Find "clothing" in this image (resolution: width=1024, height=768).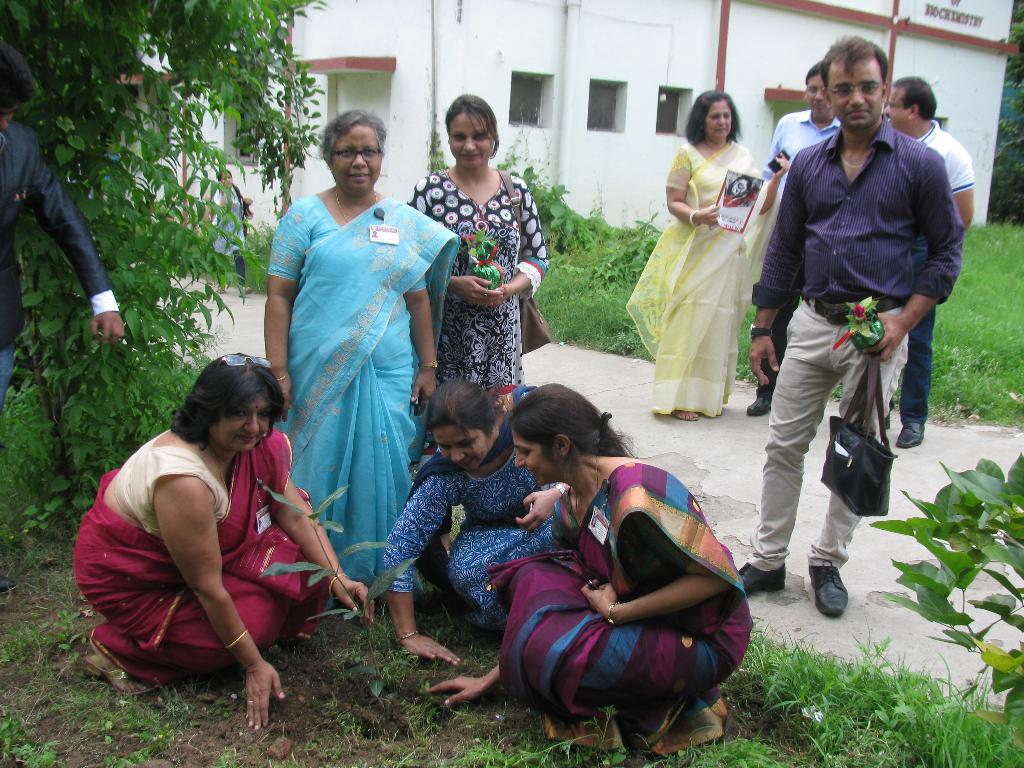
bbox(97, 412, 320, 687).
